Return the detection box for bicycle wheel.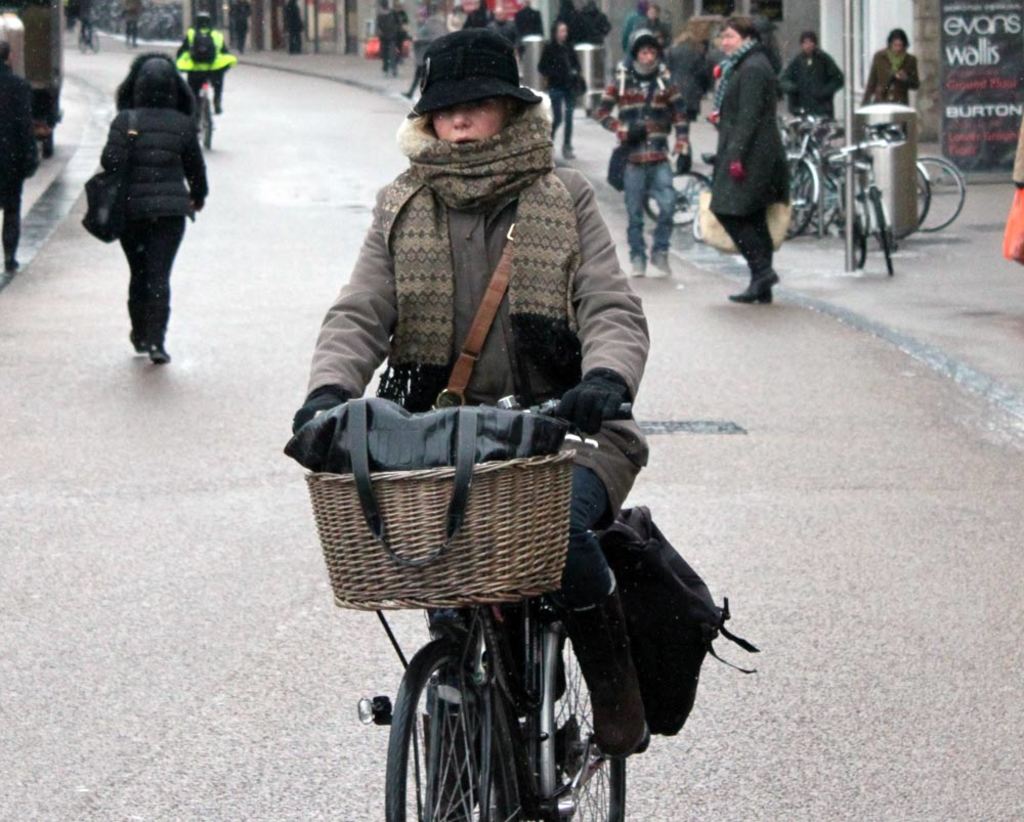
[x1=376, y1=619, x2=507, y2=821].
